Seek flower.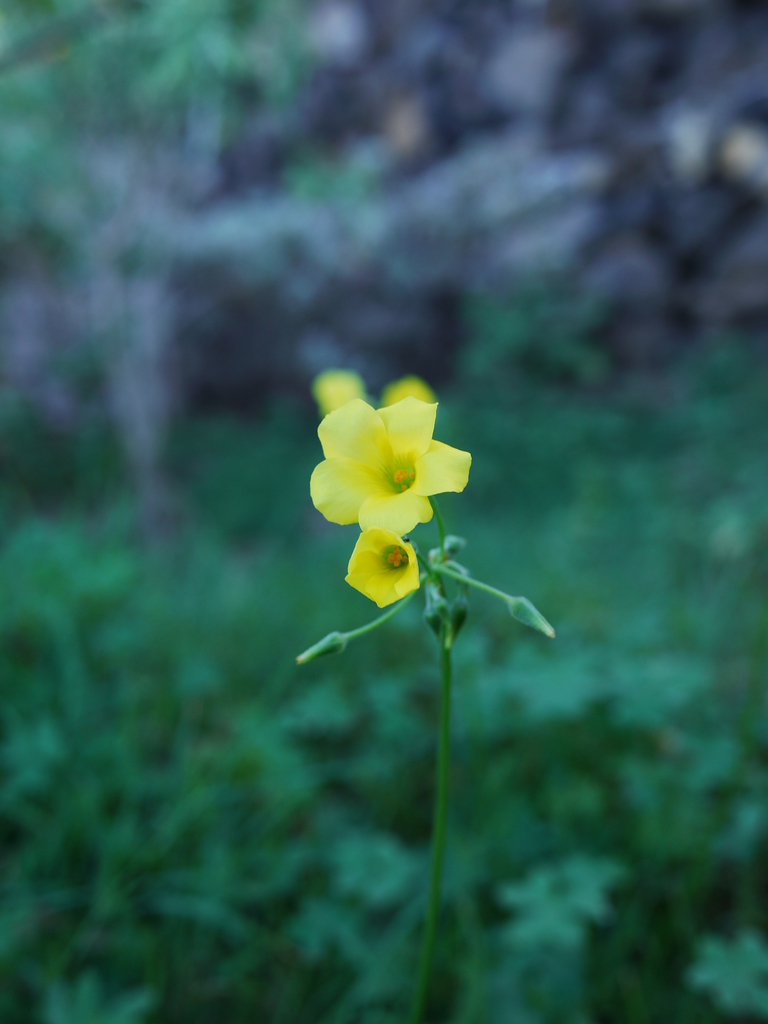
detection(346, 524, 419, 612).
